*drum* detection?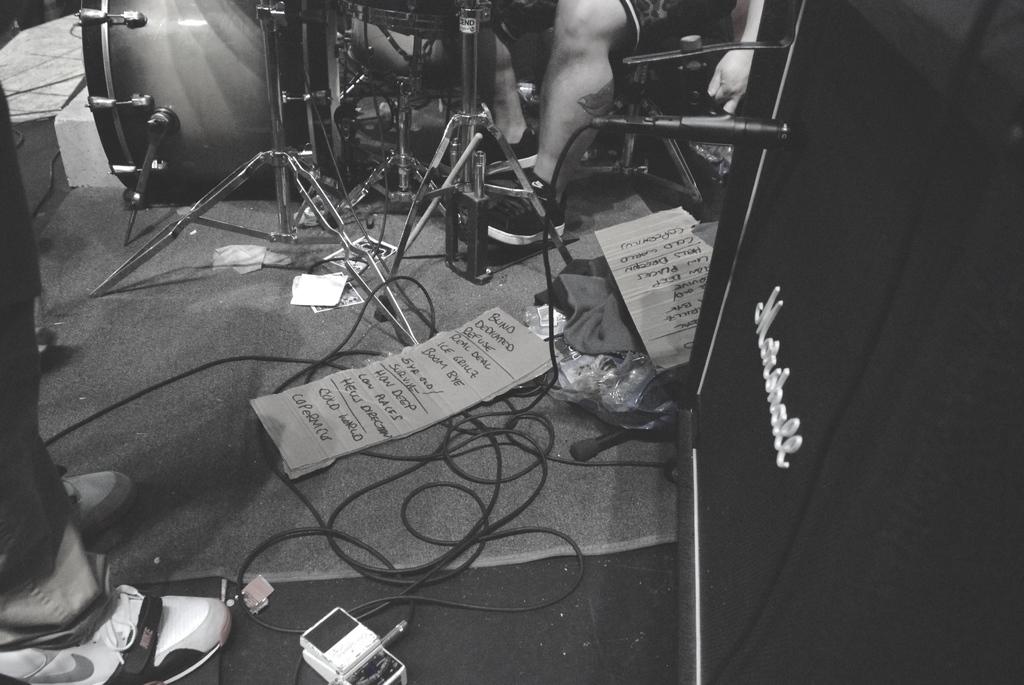
bbox(82, 0, 339, 206)
